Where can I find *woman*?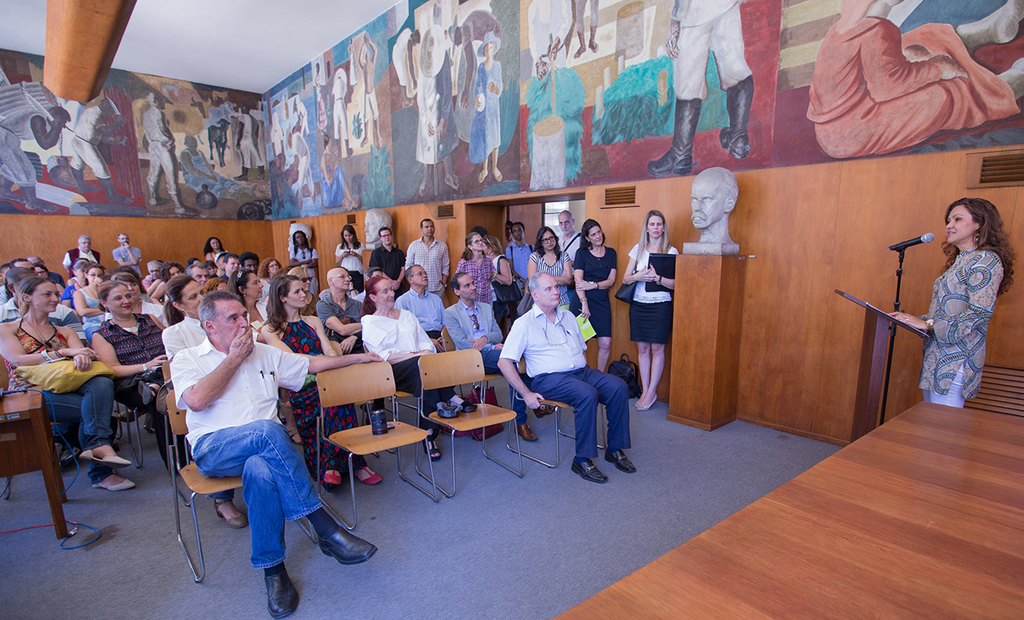
You can find it at [left=180, top=133, right=259, bottom=201].
